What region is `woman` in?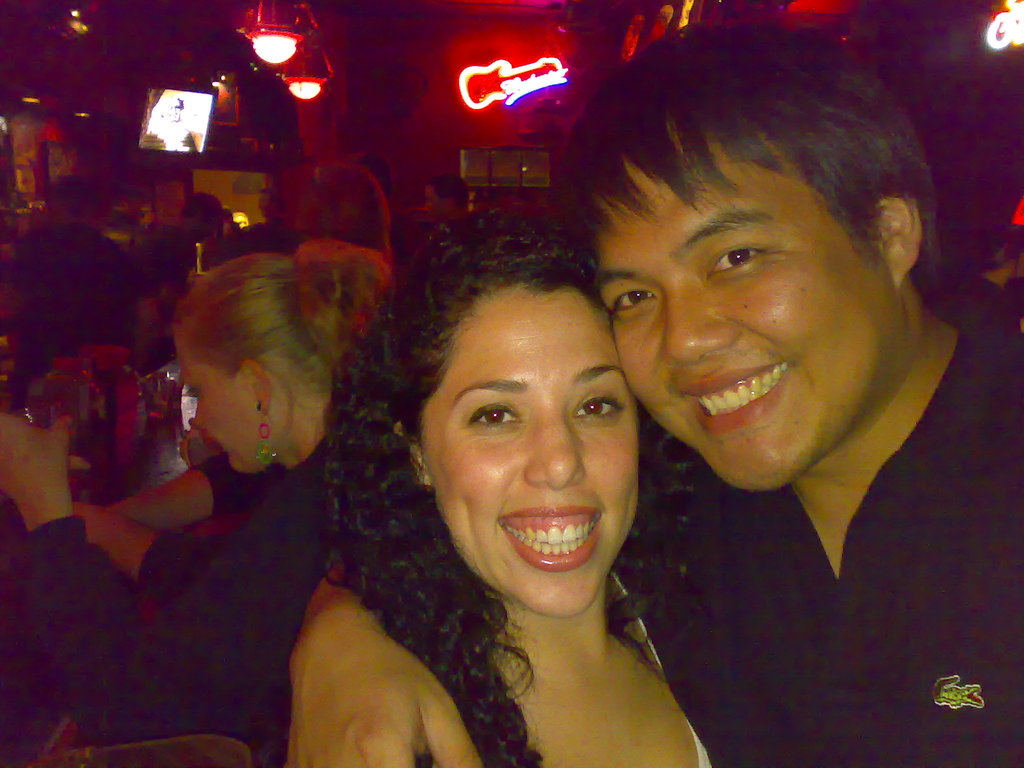
[x1=0, y1=236, x2=408, y2=767].
